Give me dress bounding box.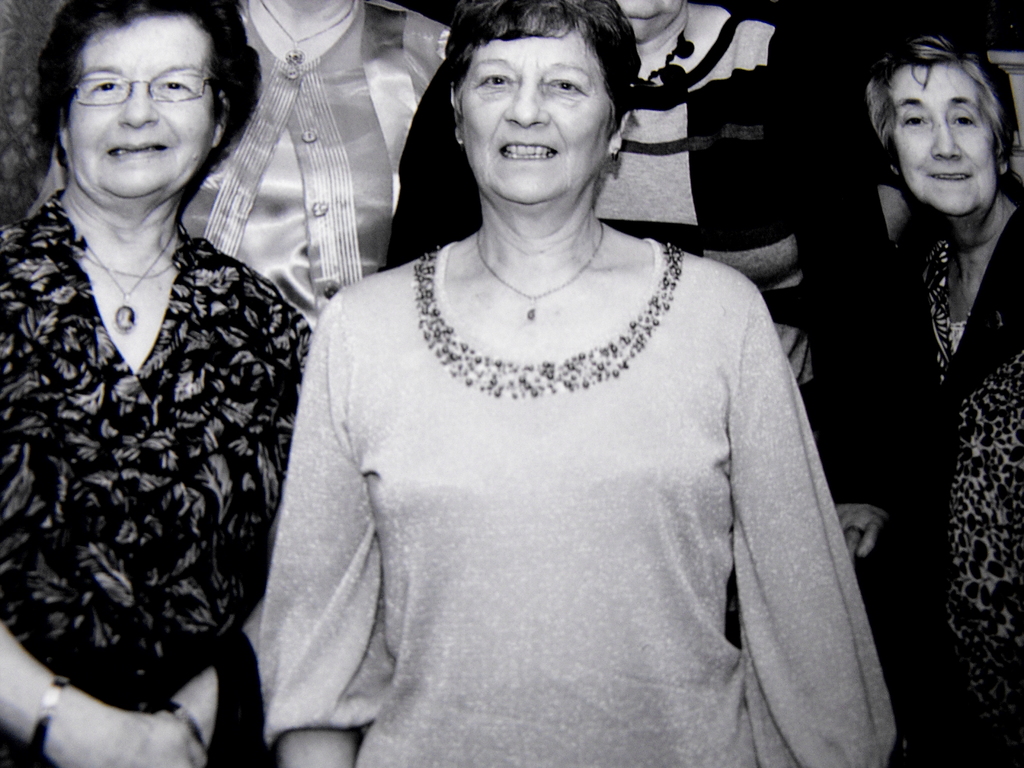
<region>0, 188, 314, 767</region>.
